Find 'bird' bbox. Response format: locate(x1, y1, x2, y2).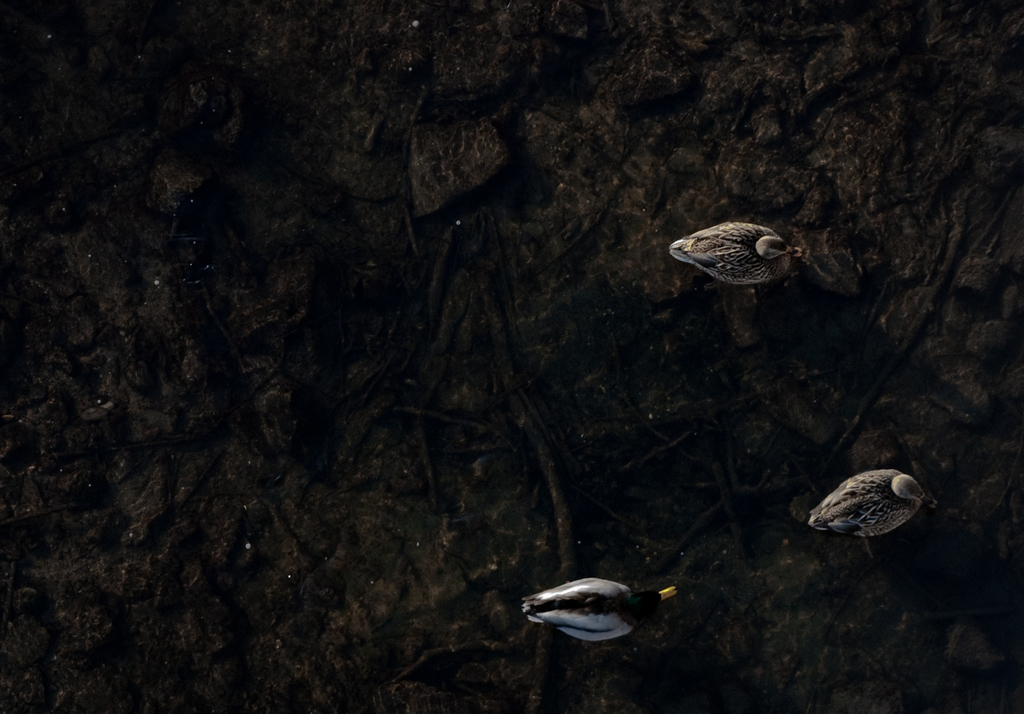
locate(792, 464, 923, 552).
